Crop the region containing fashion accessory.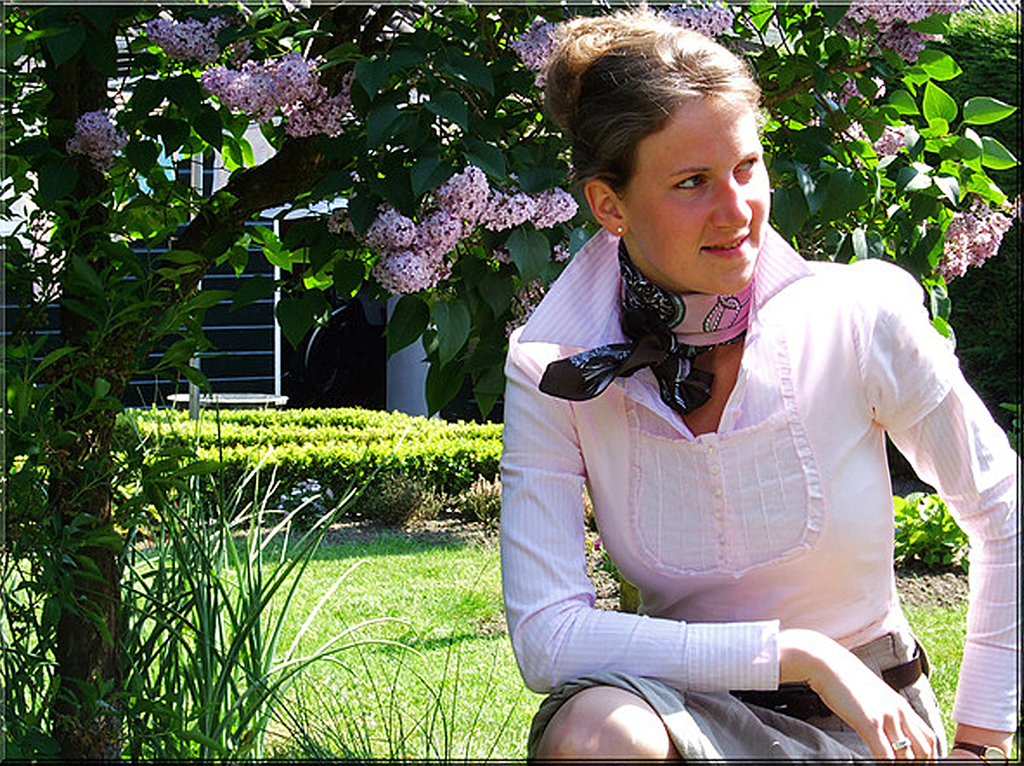
Crop region: left=731, top=635, right=934, bottom=721.
